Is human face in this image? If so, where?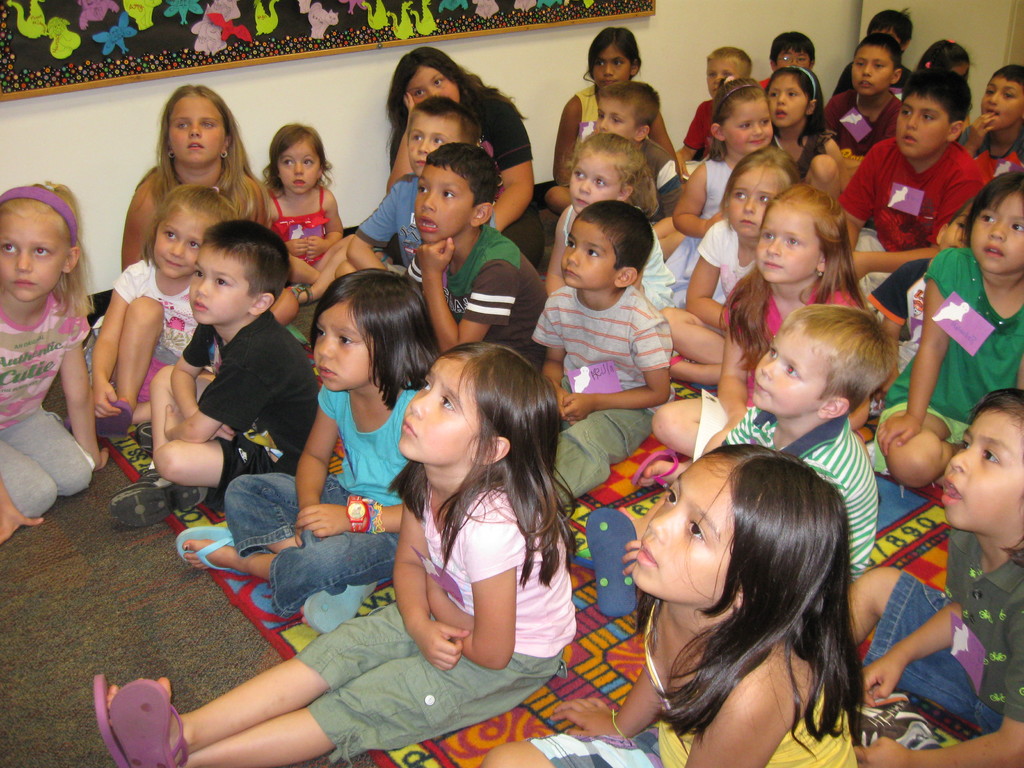
Yes, at region(415, 172, 470, 237).
